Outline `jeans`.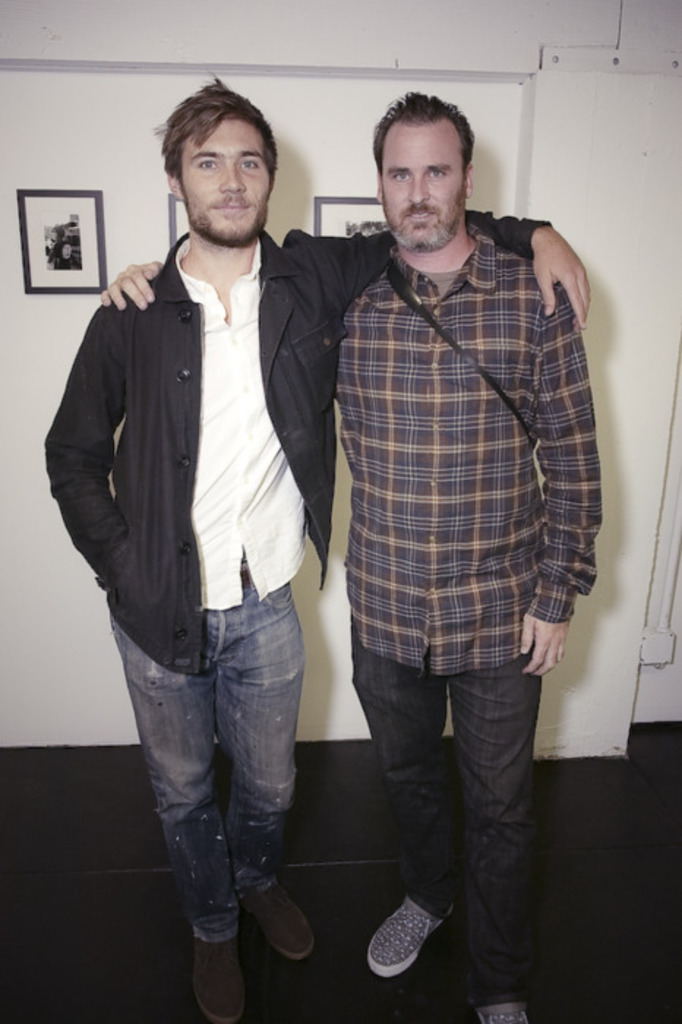
Outline: {"x1": 350, "y1": 638, "x2": 537, "y2": 1002}.
